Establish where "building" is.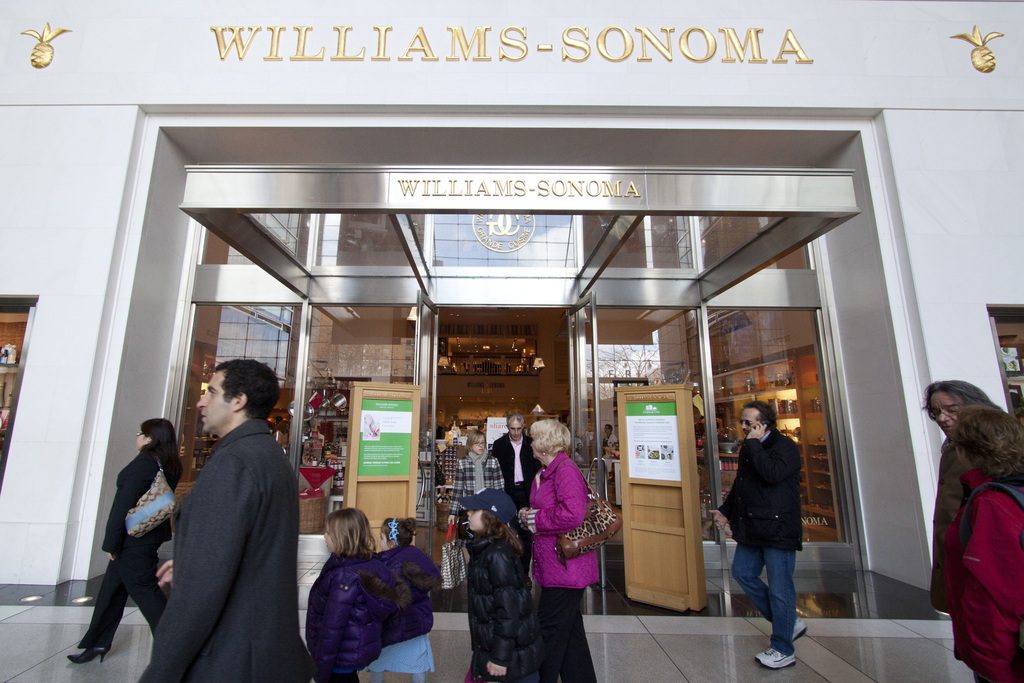
Established at [x1=0, y1=0, x2=1023, y2=682].
